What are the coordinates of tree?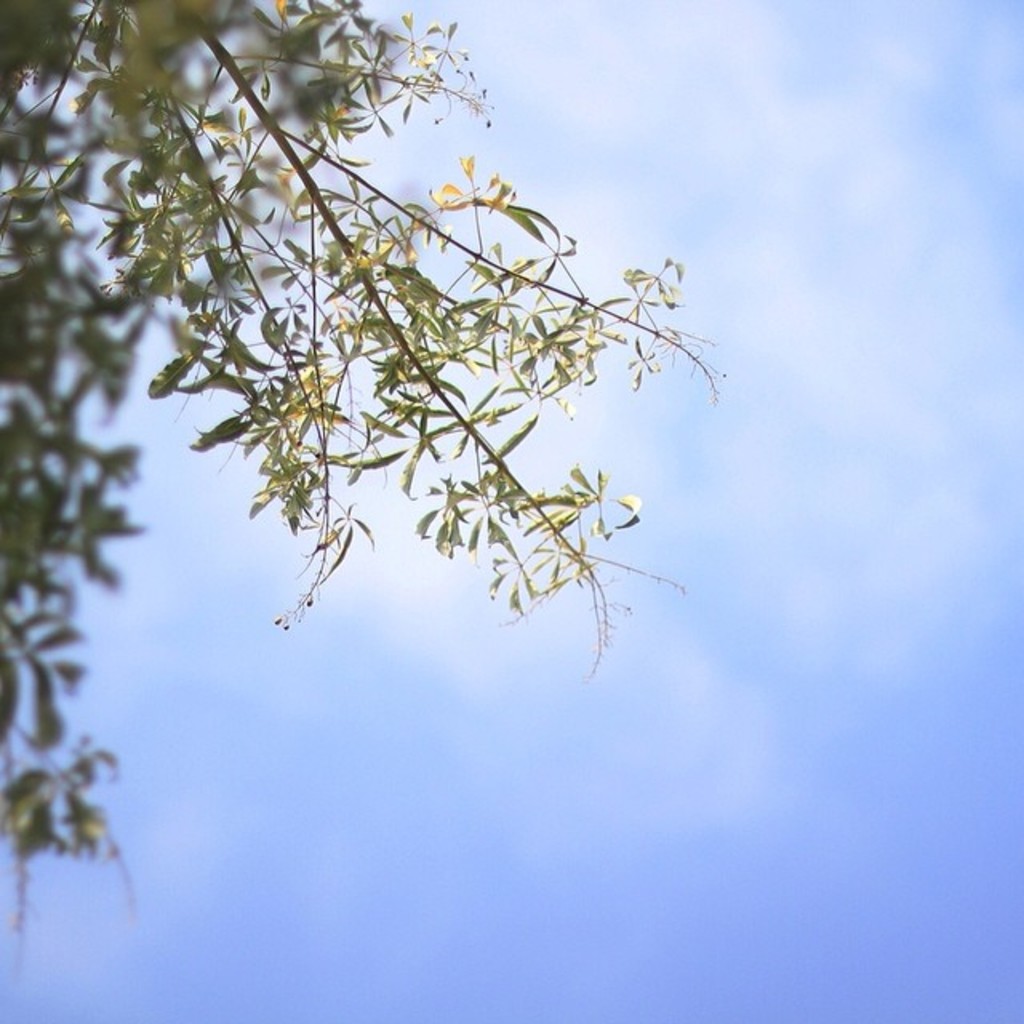
x1=0, y1=0, x2=933, y2=874.
